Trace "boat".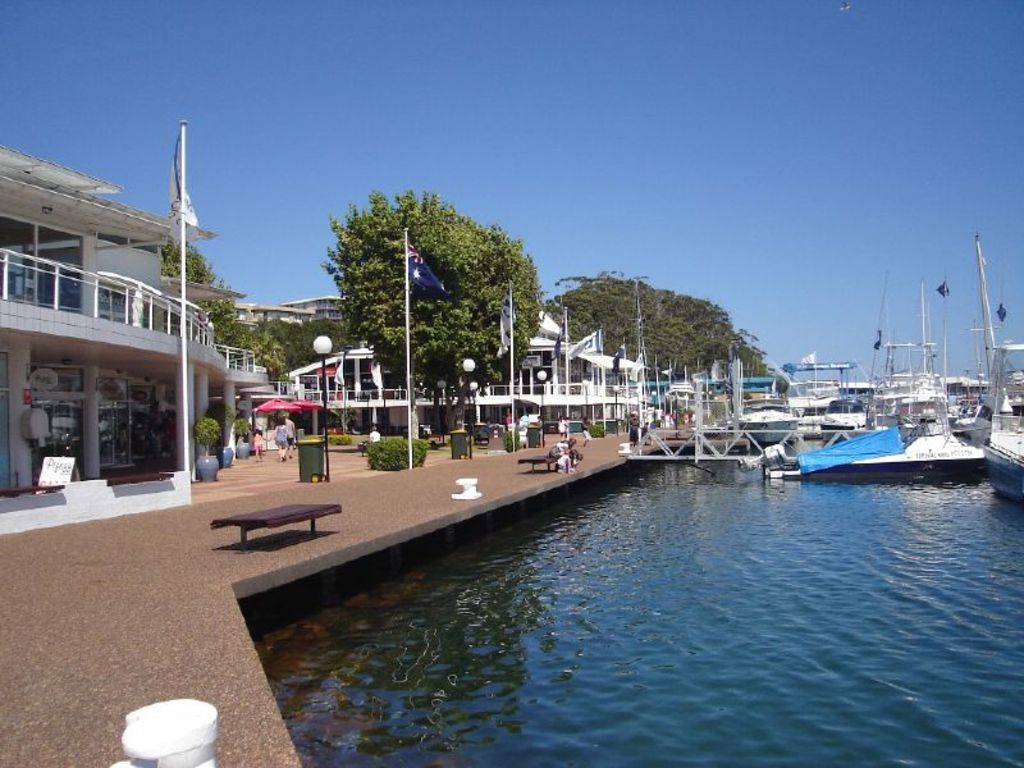
Traced to Rect(1010, 384, 1021, 401).
